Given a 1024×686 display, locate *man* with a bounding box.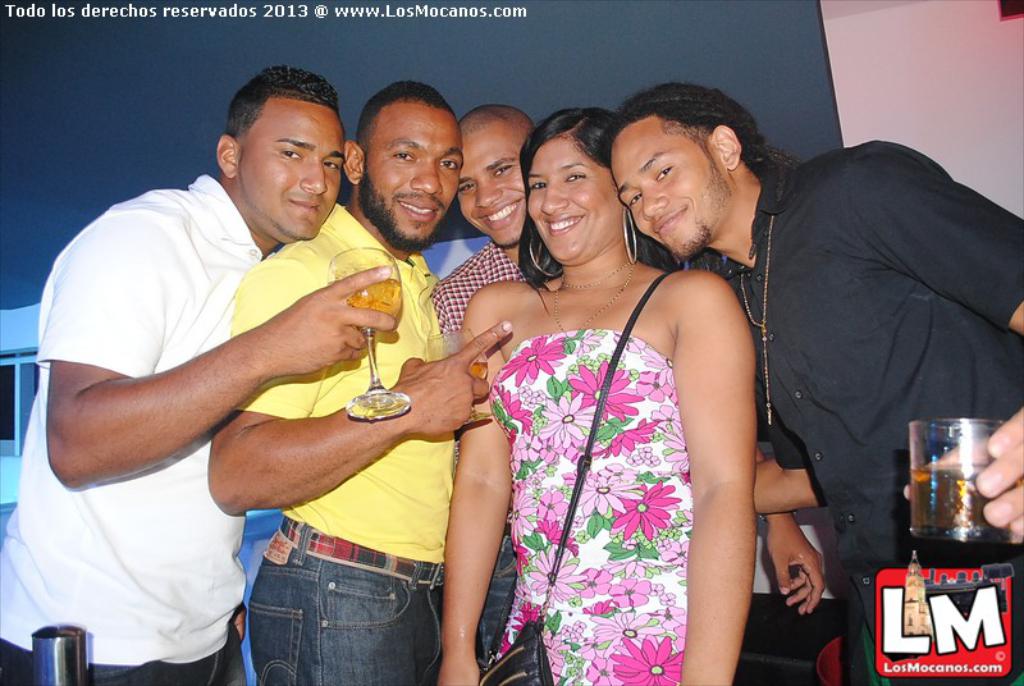
Located: {"x1": 0, "y1": 65, "x2": 393, "y2": 685}.
